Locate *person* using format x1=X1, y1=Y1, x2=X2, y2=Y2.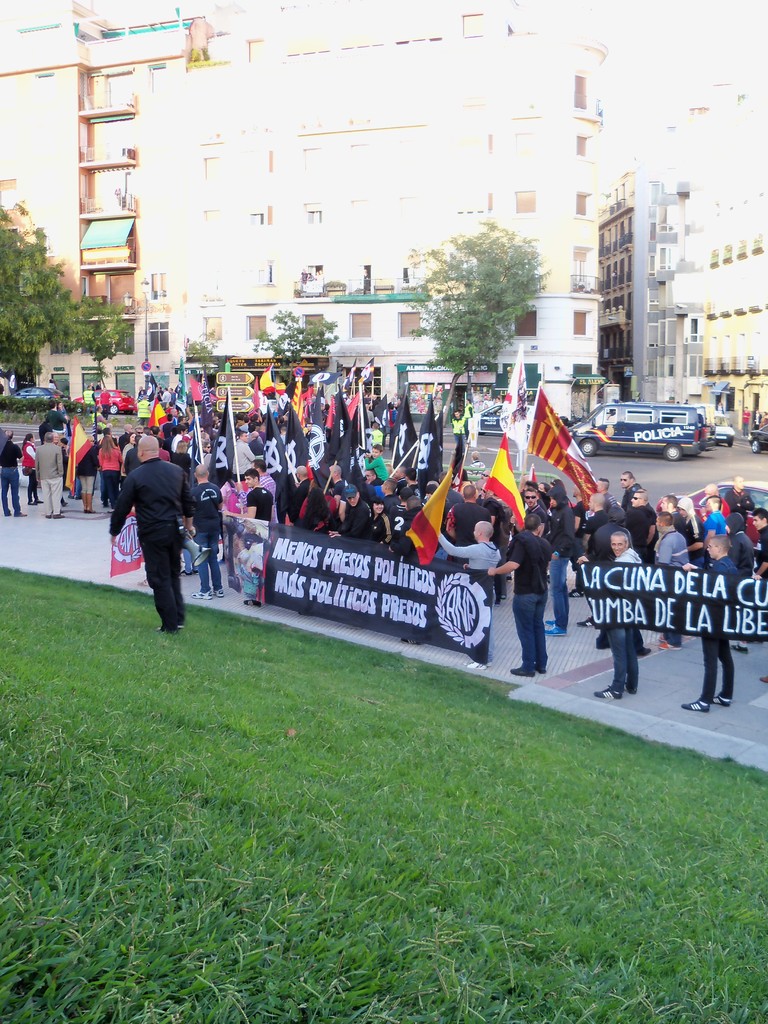
x1=302, y1=416, x2=308, y2=428.
